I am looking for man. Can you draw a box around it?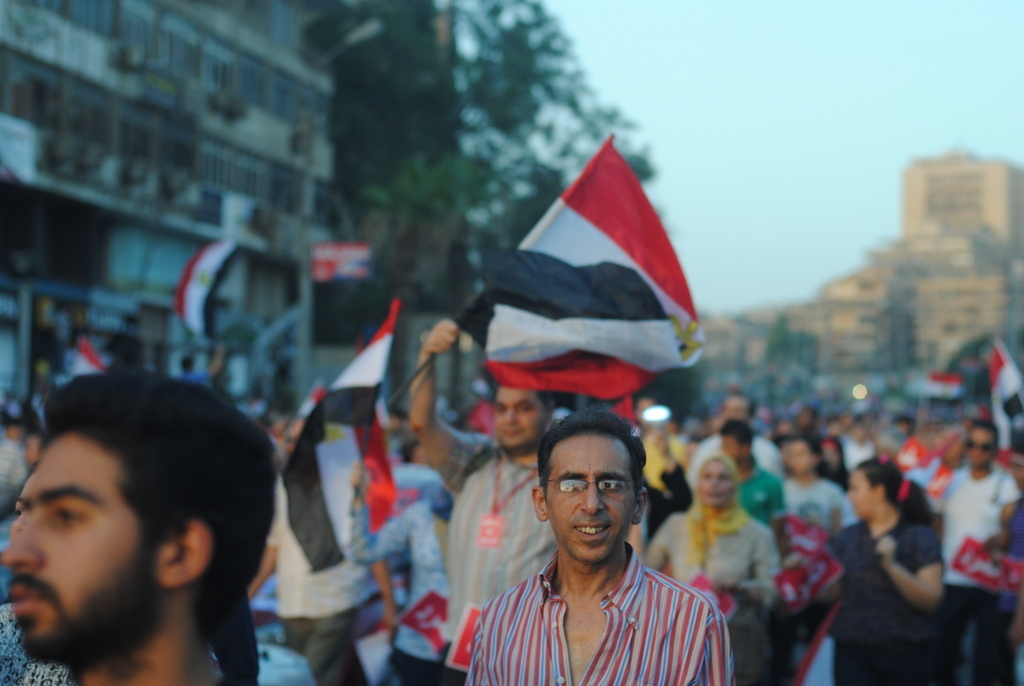
Sure, the bounding box is bbox(450, 398, 734, 677).
